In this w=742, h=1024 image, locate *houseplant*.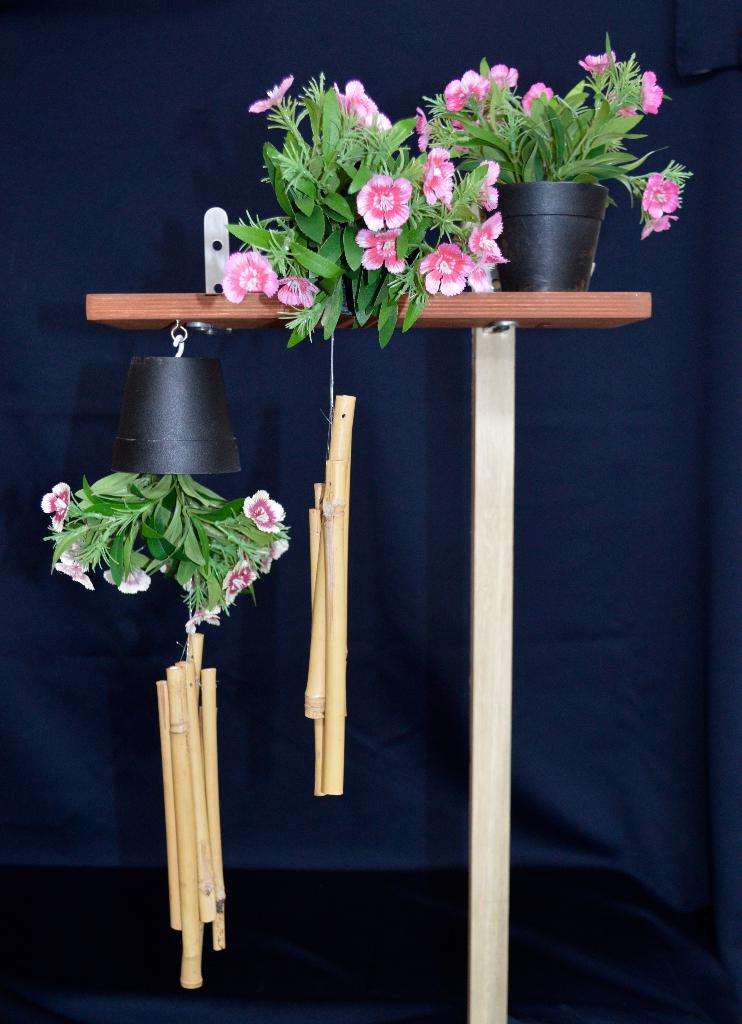
Bounding box: detection(36, 342, 303, 637).
